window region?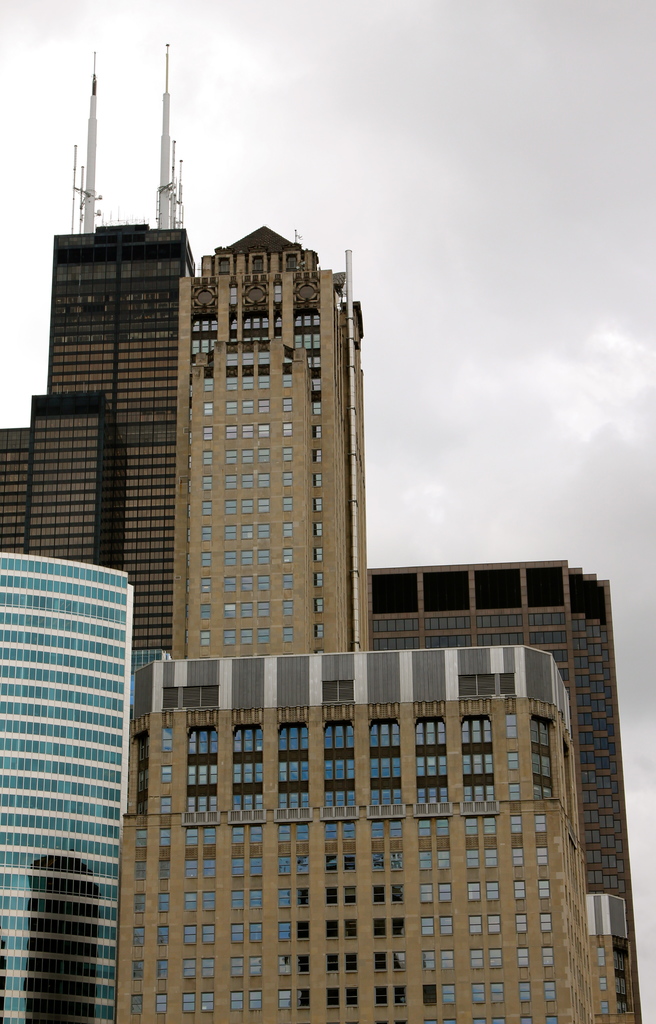
detection(186, 725, 195, 753)
